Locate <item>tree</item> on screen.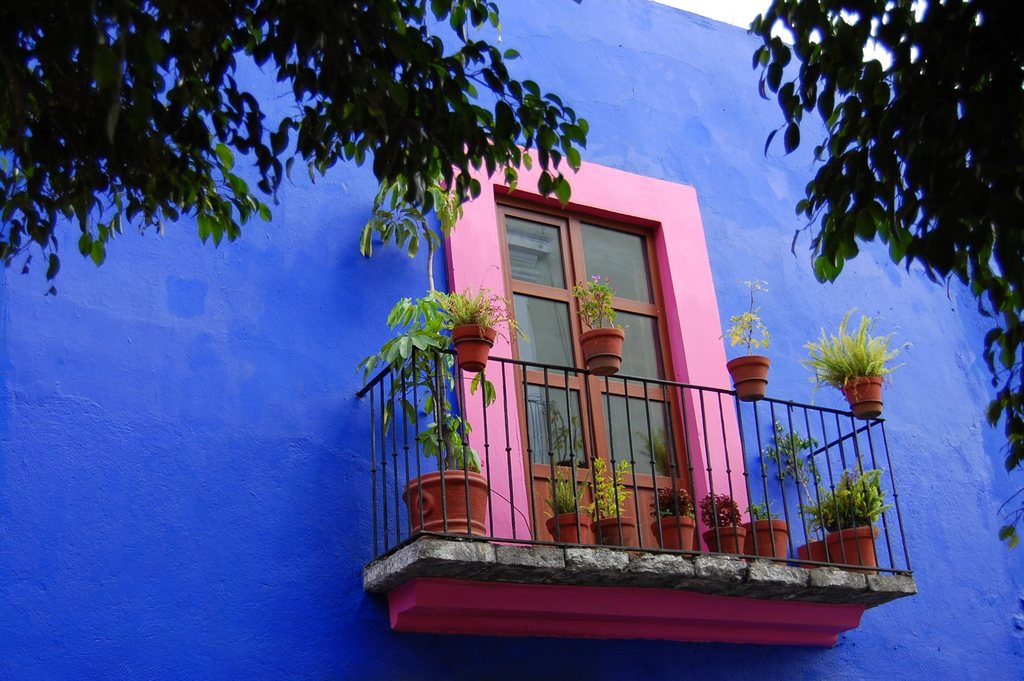
On screen at 742, 0, 1023, 557.
